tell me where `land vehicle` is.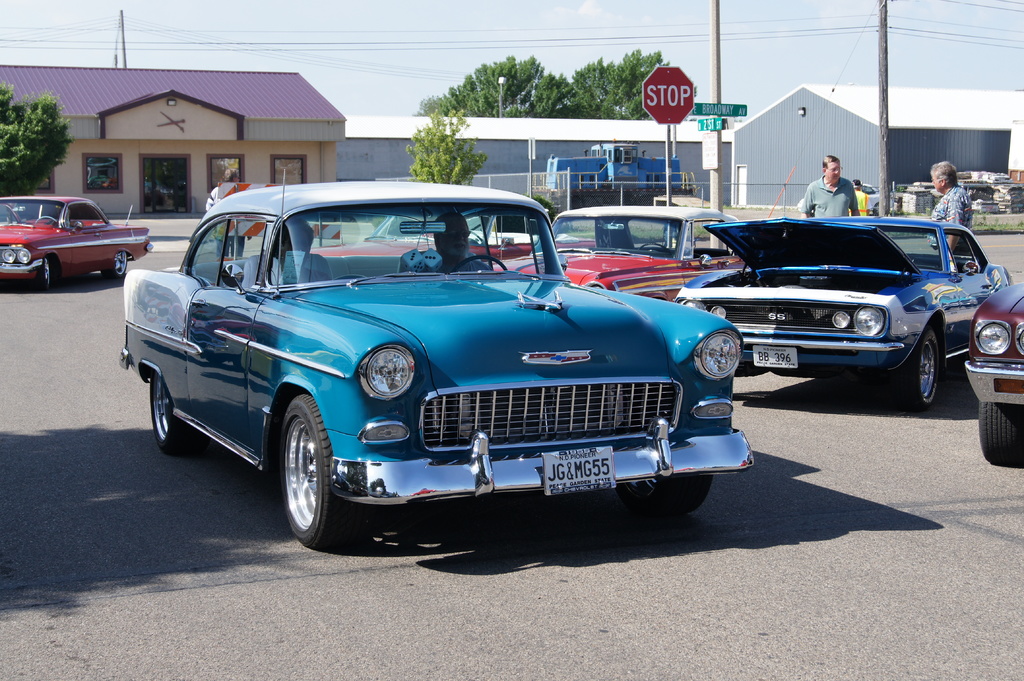
`land vehicle` is at [493,202,750,310].
